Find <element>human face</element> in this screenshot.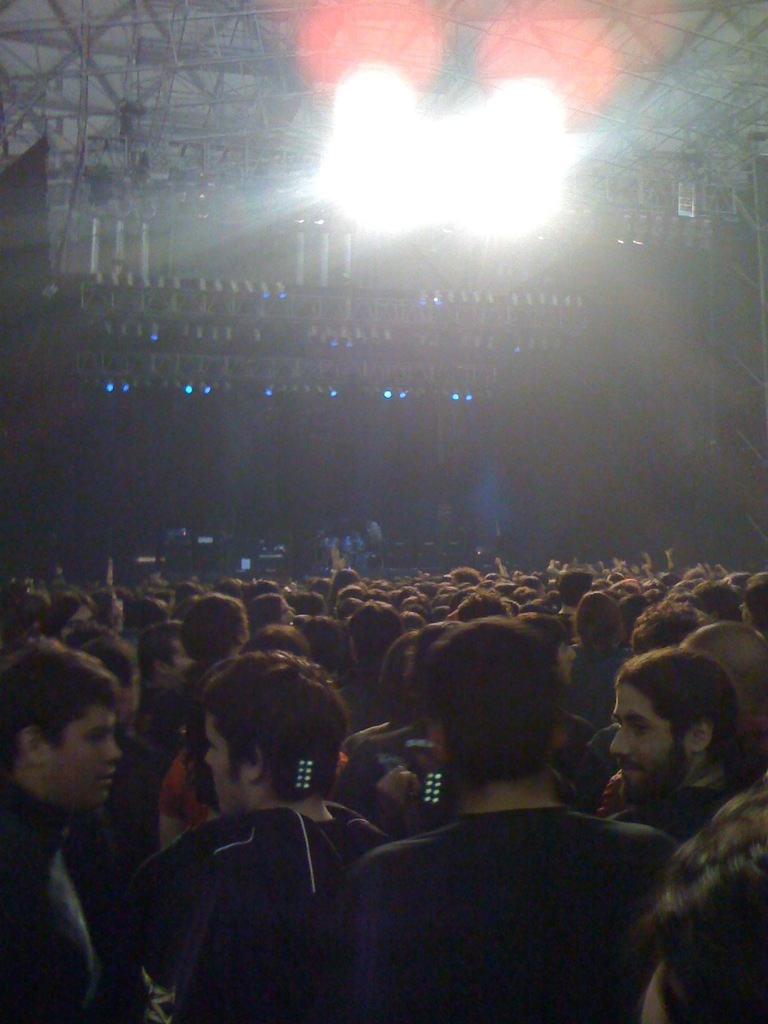
The bounding box for <element>human face</element> is rect(201, 711, 239, 805).
